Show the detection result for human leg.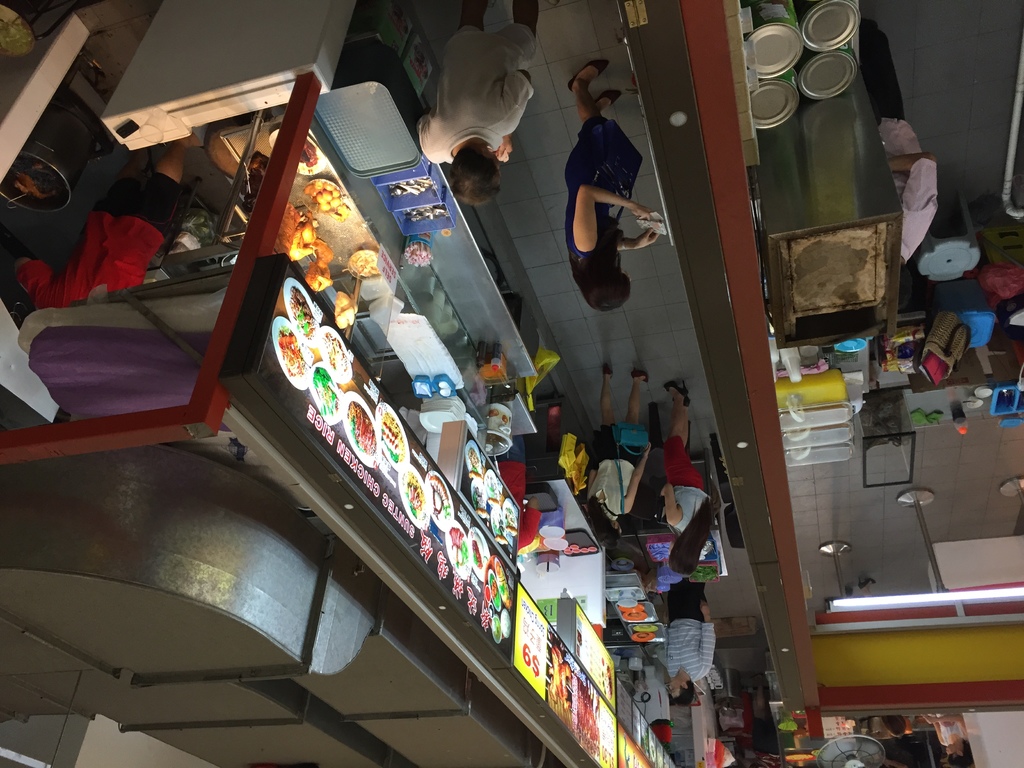
x1=680 y1=394 x2=706 y2=485.
